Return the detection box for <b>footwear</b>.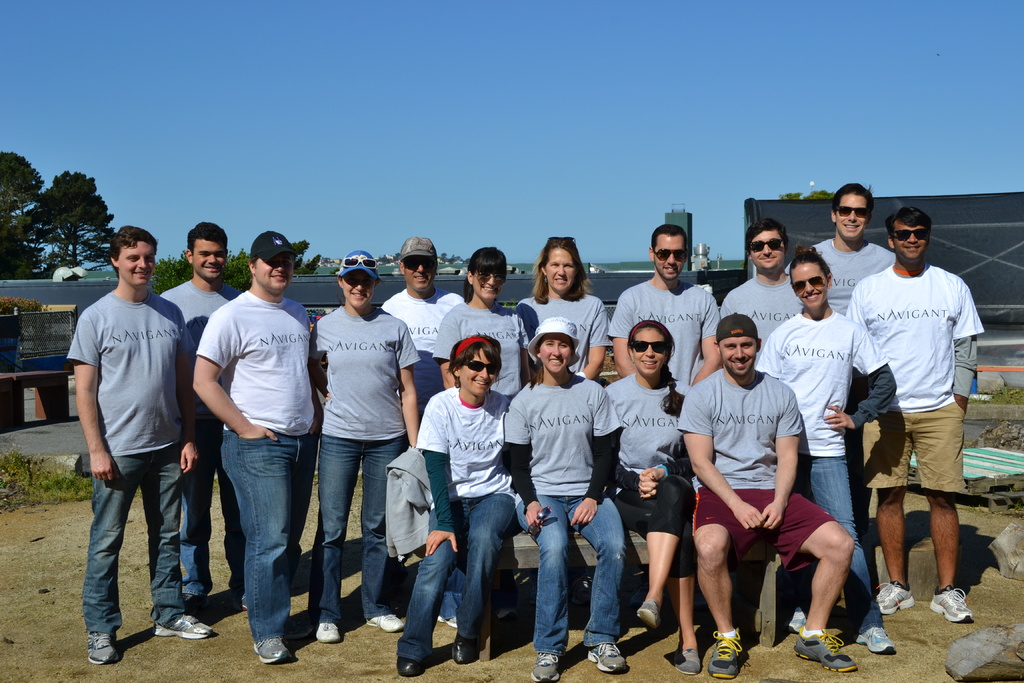
crop(252, 635, 294, 662).
